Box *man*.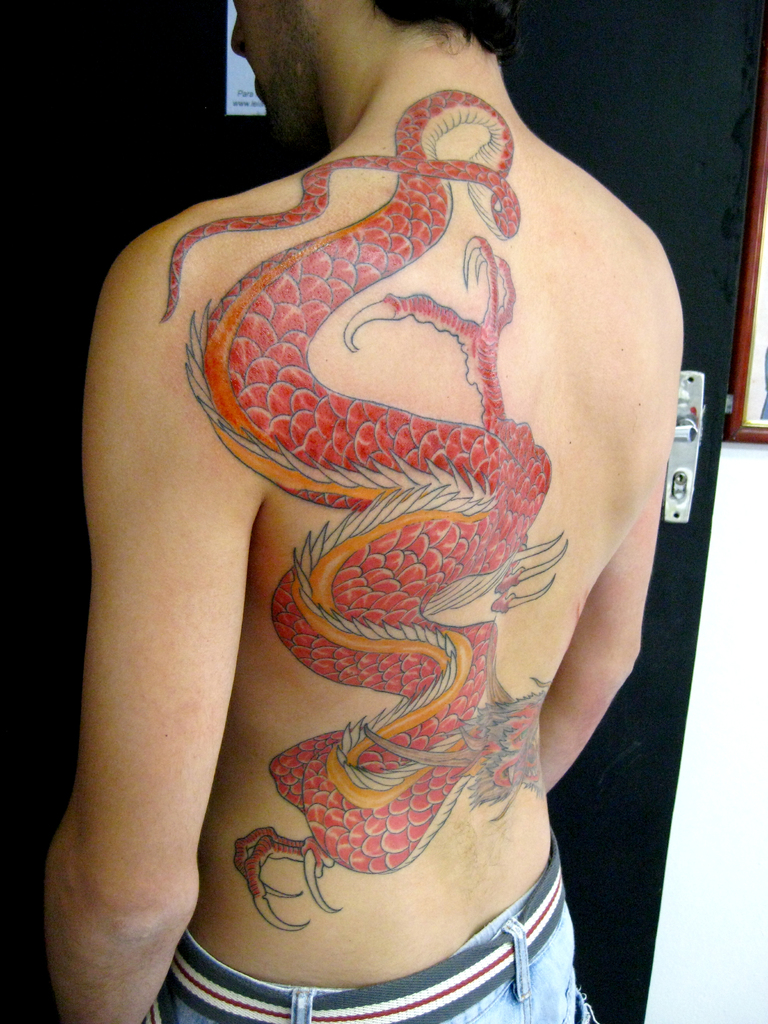
BBox(58, 0, 685, 1000).
